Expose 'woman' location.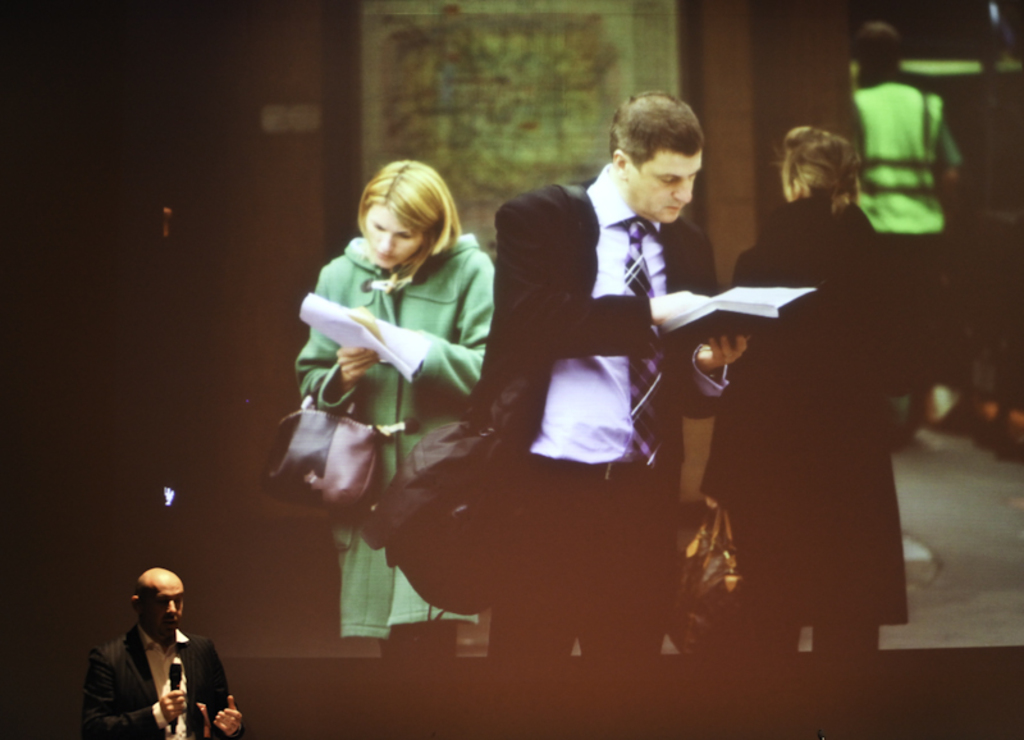
Exposed at <bbox>837, 28, 972, 446</bbox>.
